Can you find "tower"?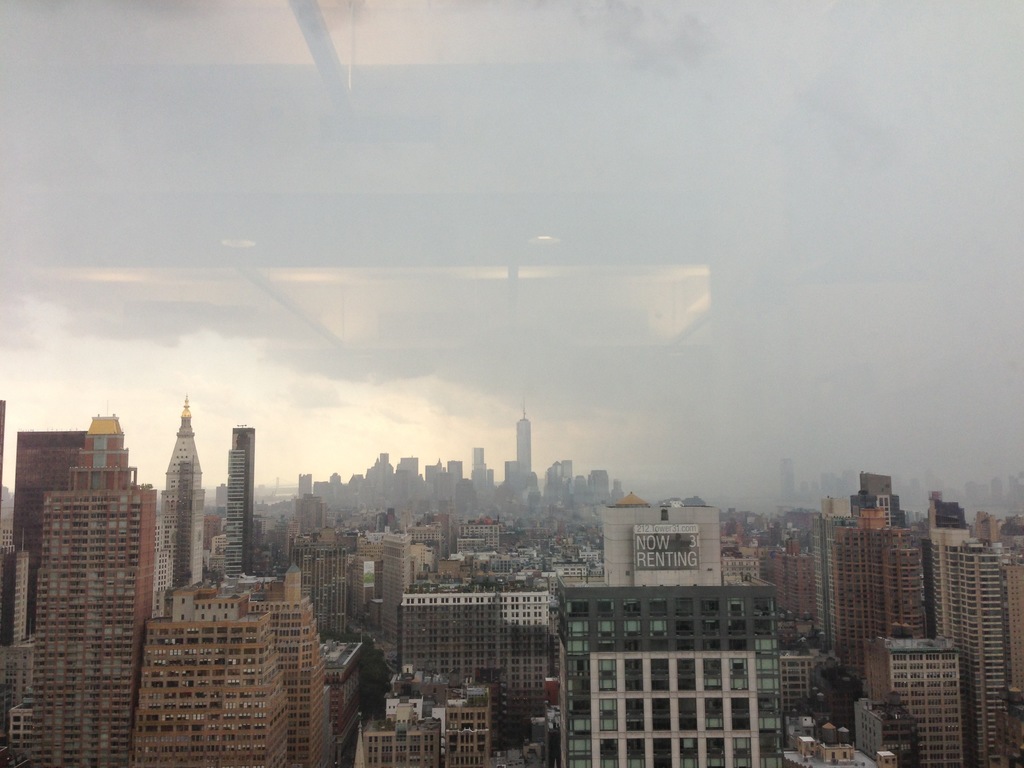
Yes, bounding box: pyautogui.locateOnScreen(359, 679, 490, 767).
